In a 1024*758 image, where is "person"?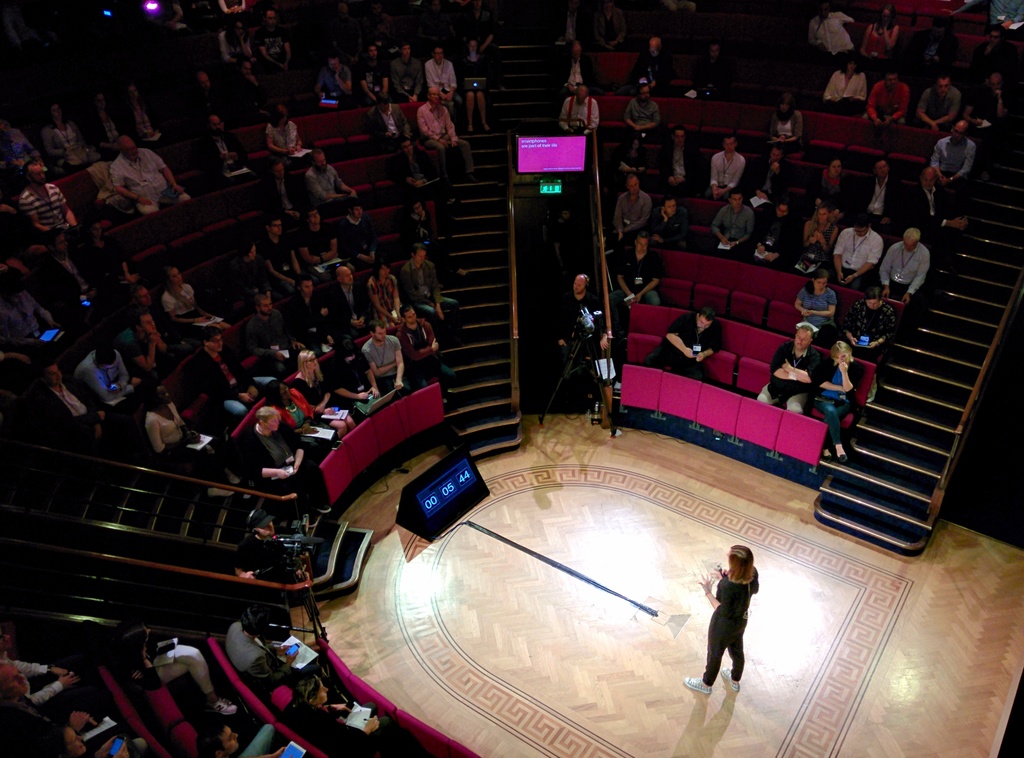
bbox(648, 195, 698, 248).
